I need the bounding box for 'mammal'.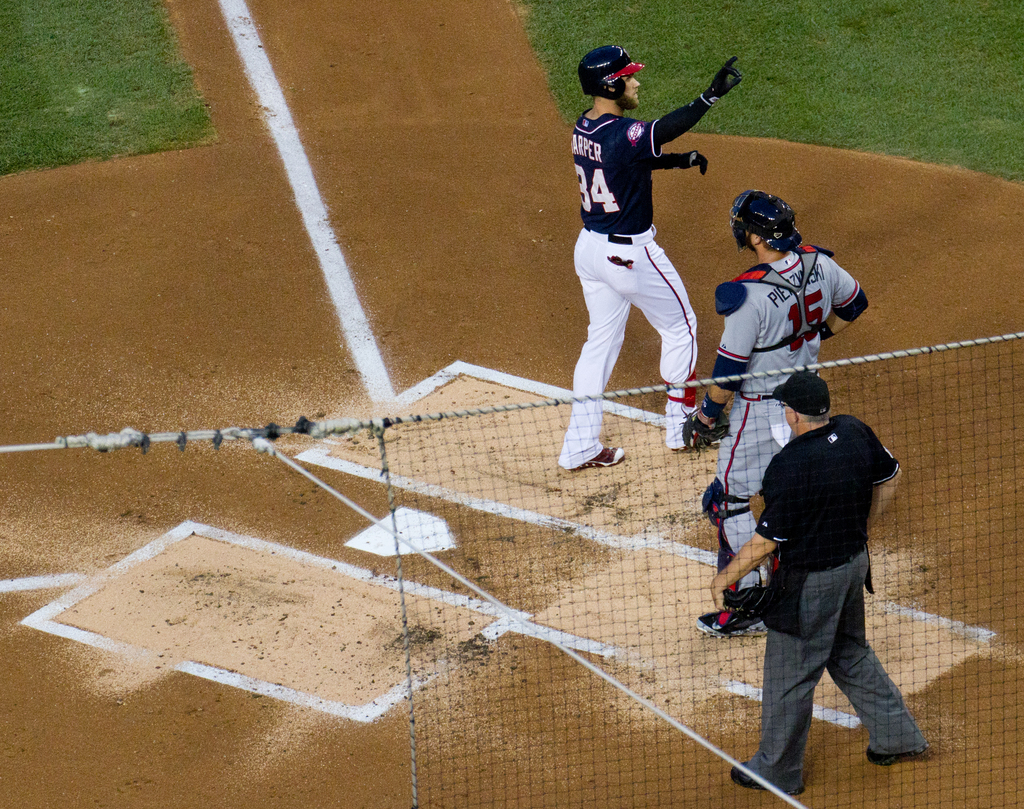
Here it is: (x1=545, y1=47, x2=741, y2=470).
